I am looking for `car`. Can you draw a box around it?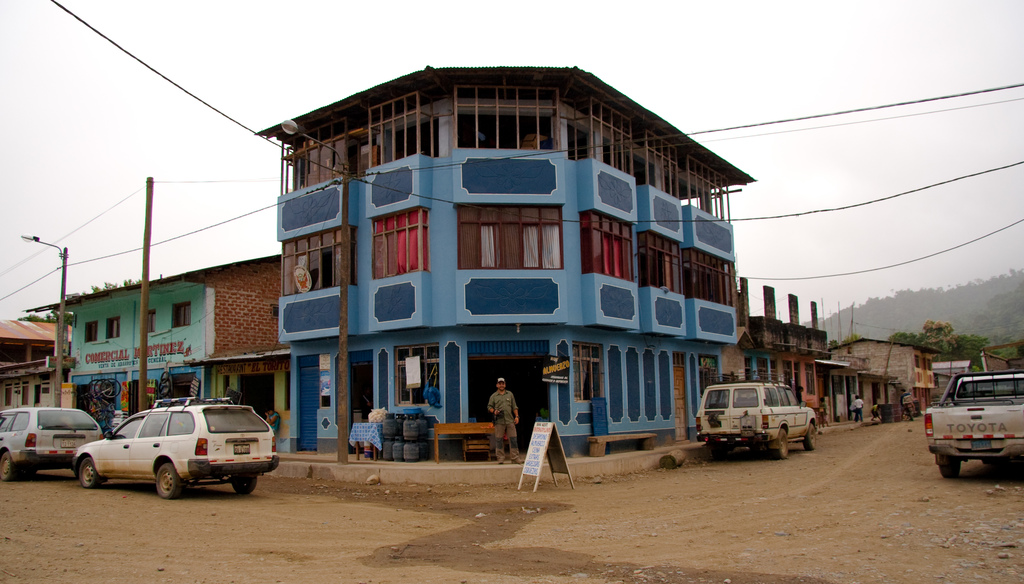
Sure, the bounding box is locate(698, 381, 814, 460).
